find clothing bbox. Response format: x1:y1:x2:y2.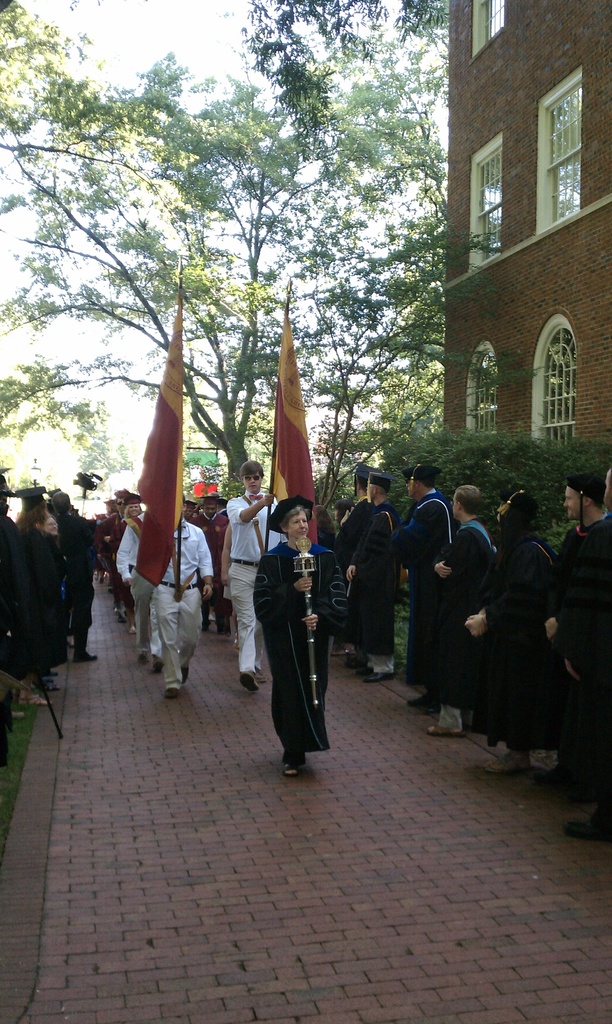
469:490:579:772.
